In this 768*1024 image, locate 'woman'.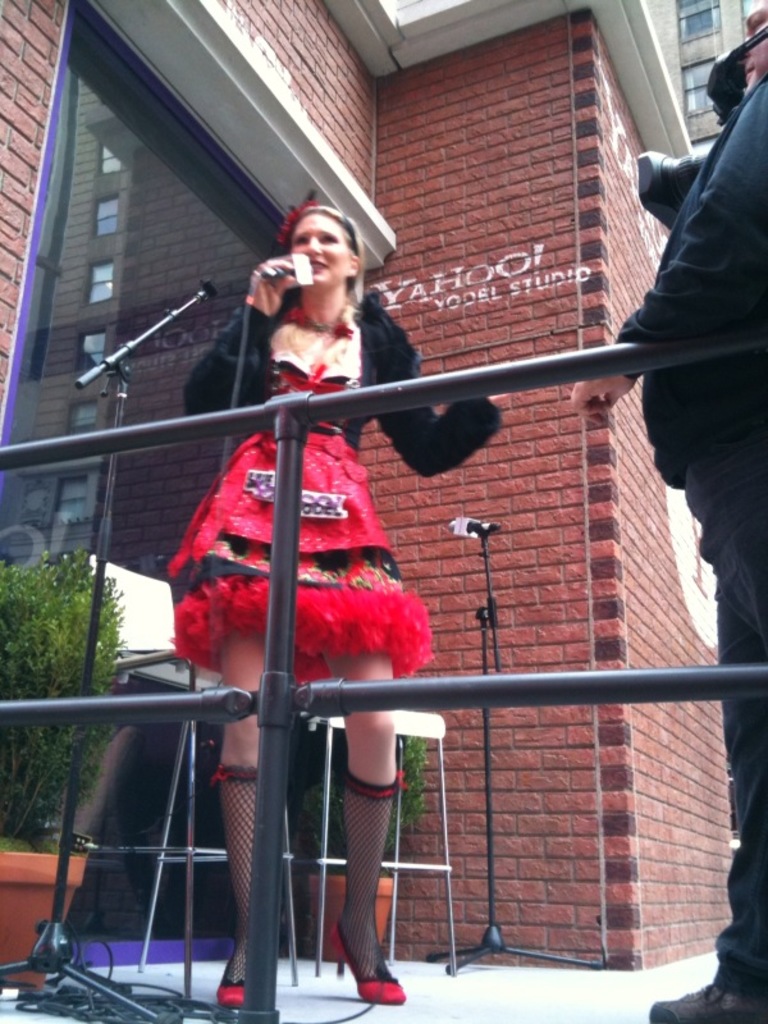
Bounding box: l=168, t=197, r=515, b=1012.
